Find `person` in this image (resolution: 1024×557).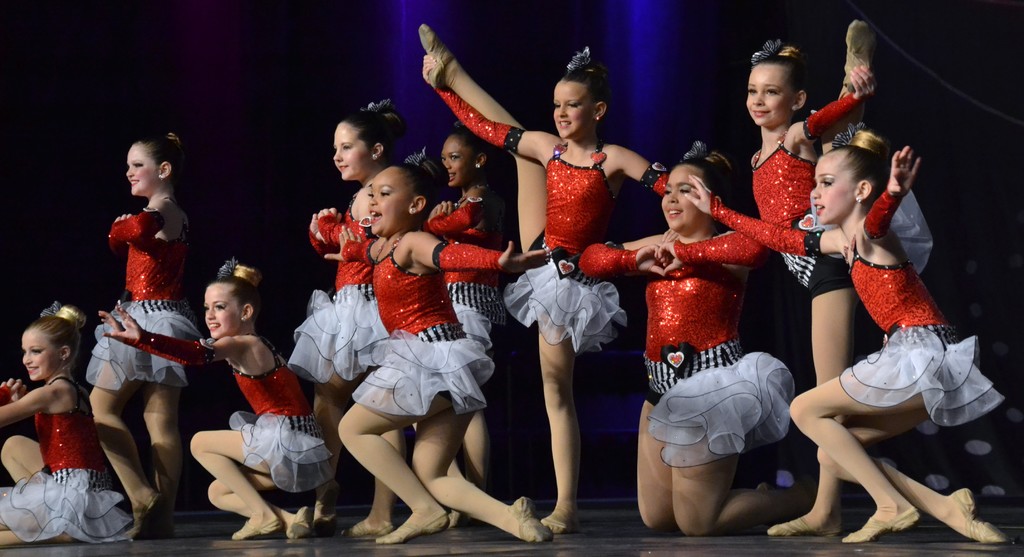
[left=0, top=298, right=132, bottom=548].
